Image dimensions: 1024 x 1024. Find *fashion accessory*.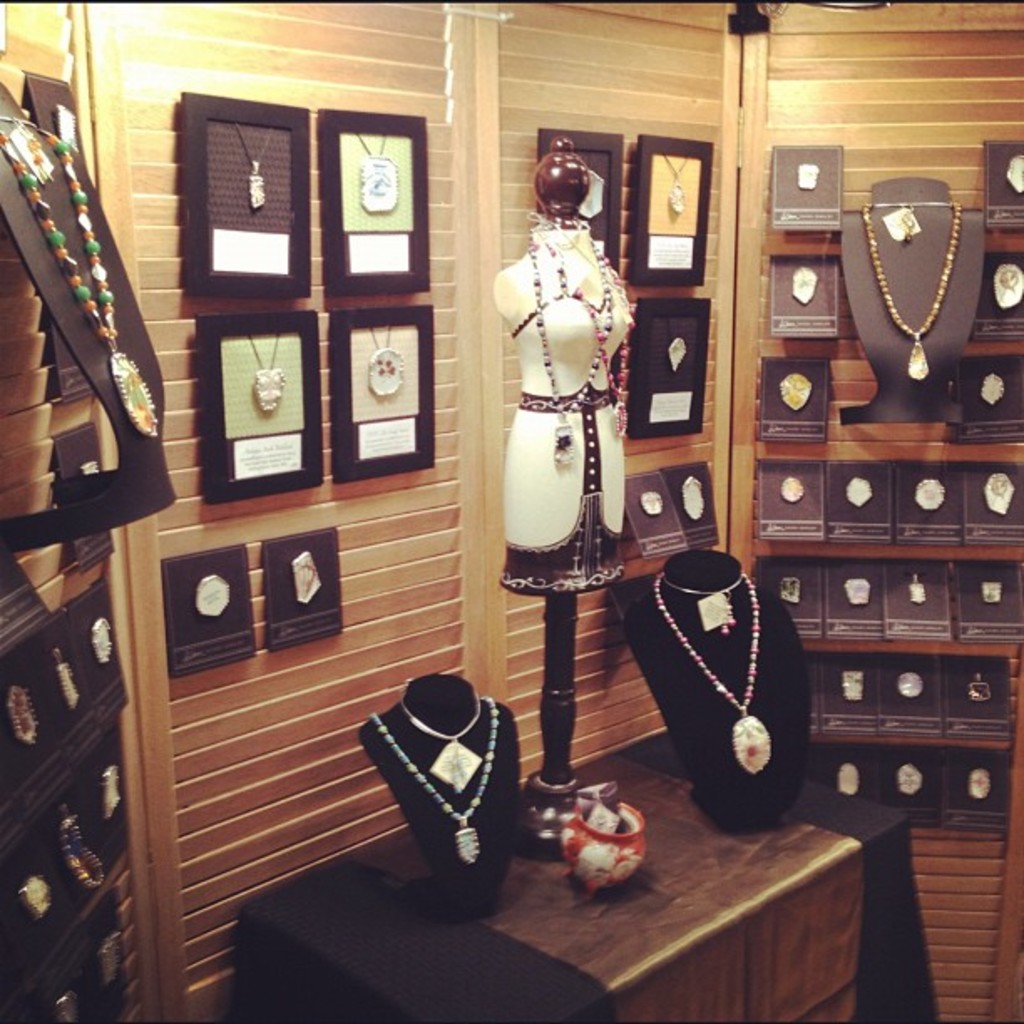
detection(368, 688, 500, 867).
